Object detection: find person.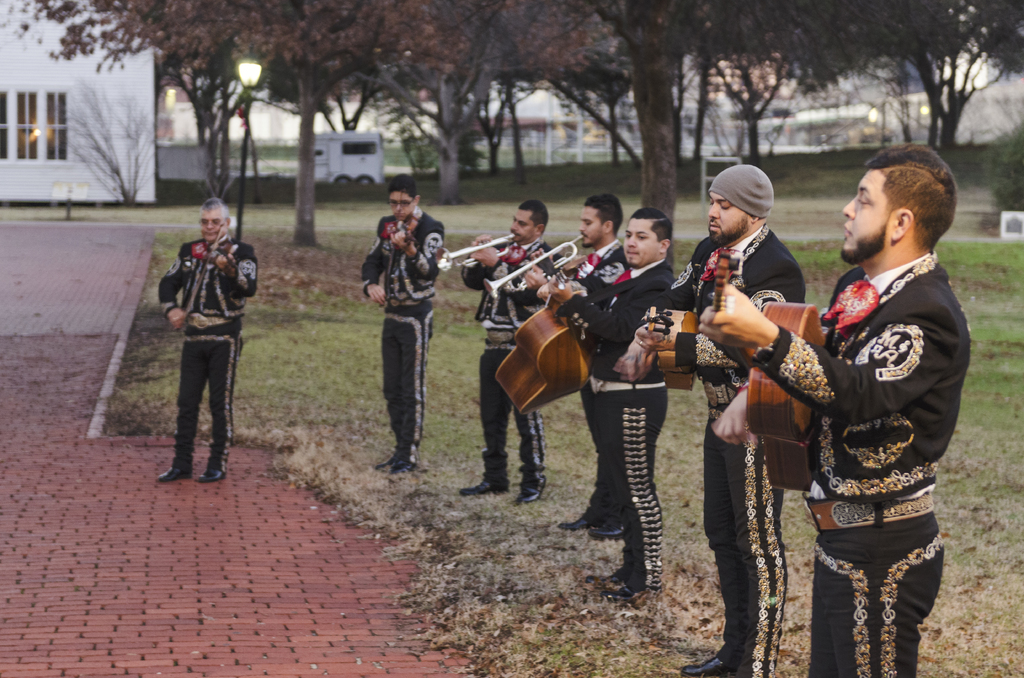
538 186 629 532.
